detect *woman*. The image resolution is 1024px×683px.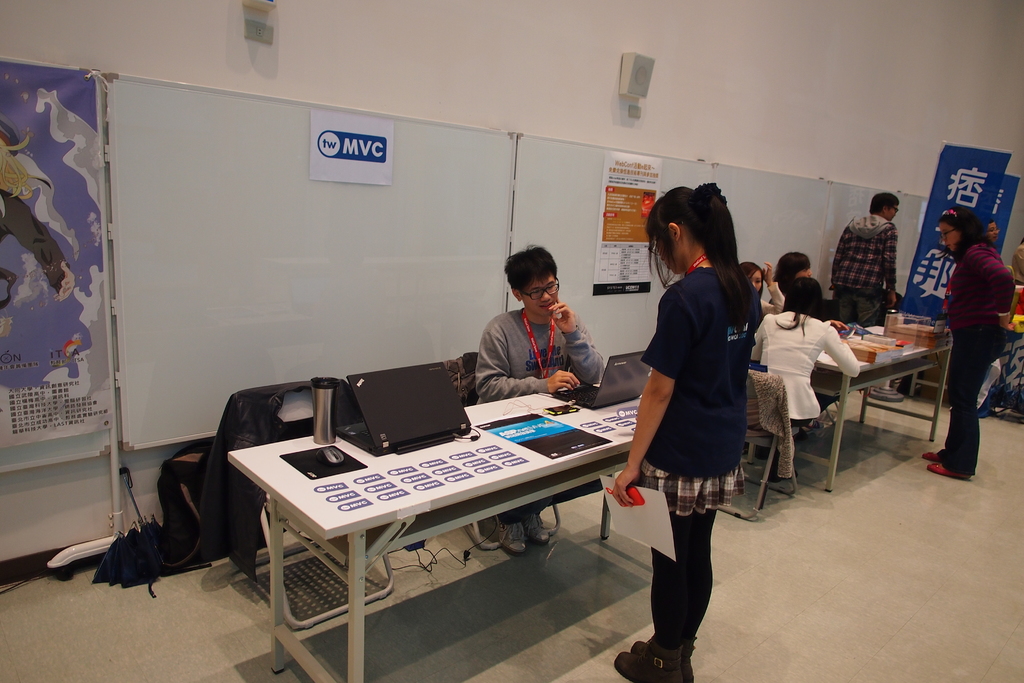
box=[746, 276, 861, 491].
